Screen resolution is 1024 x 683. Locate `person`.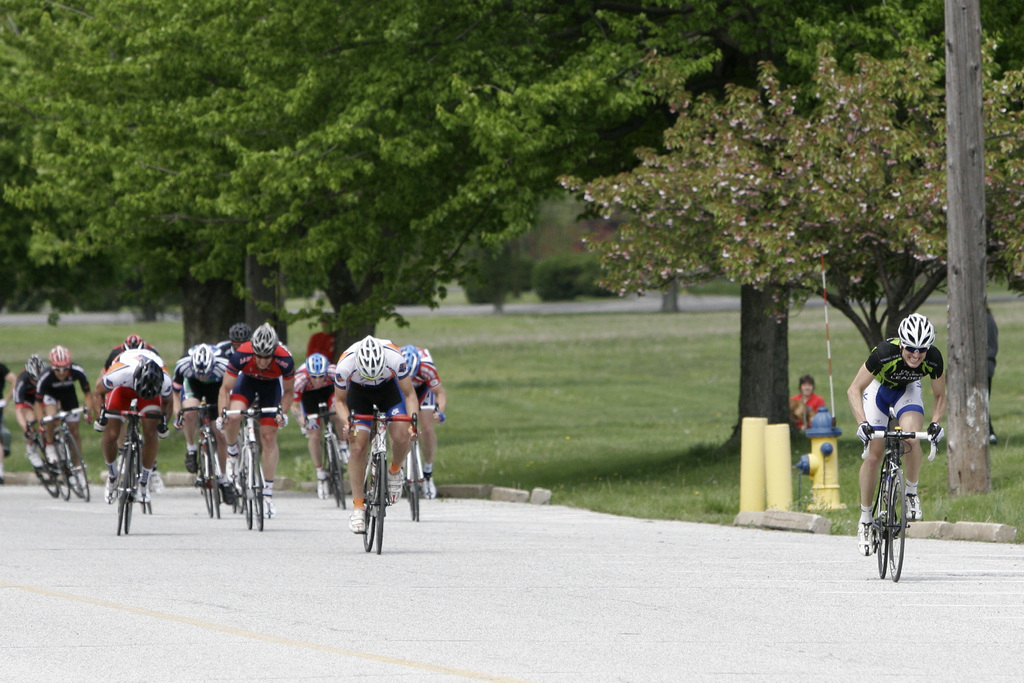
detection(88, 343, 175, 506).
